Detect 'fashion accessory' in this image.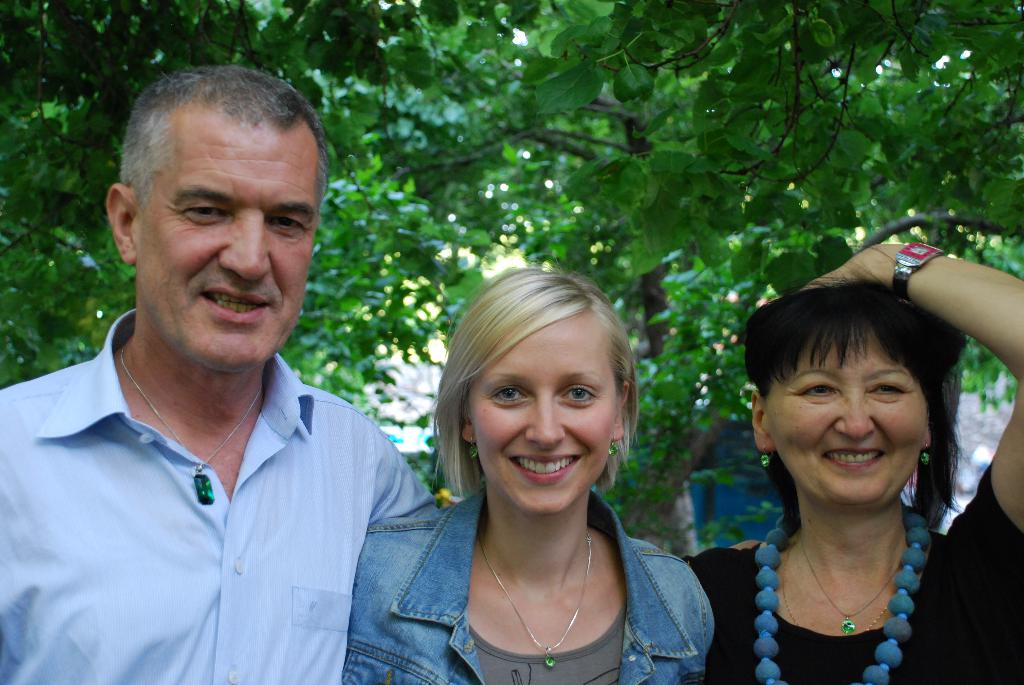
Detection: (left=757, top=438, right=772, bottom=468).
